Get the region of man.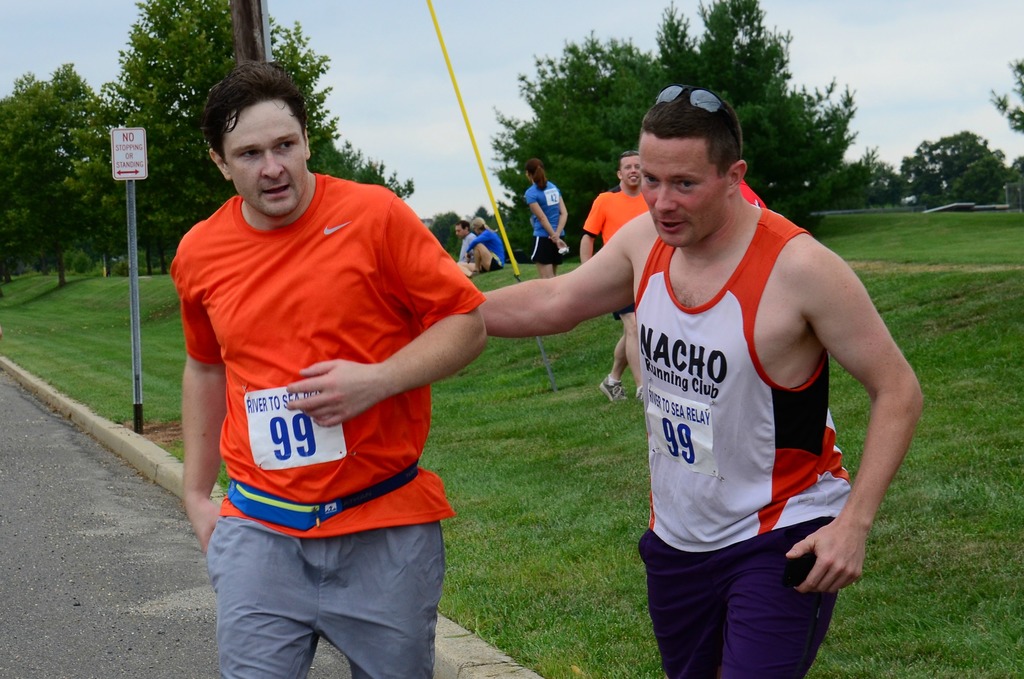
474 86 922 676.
